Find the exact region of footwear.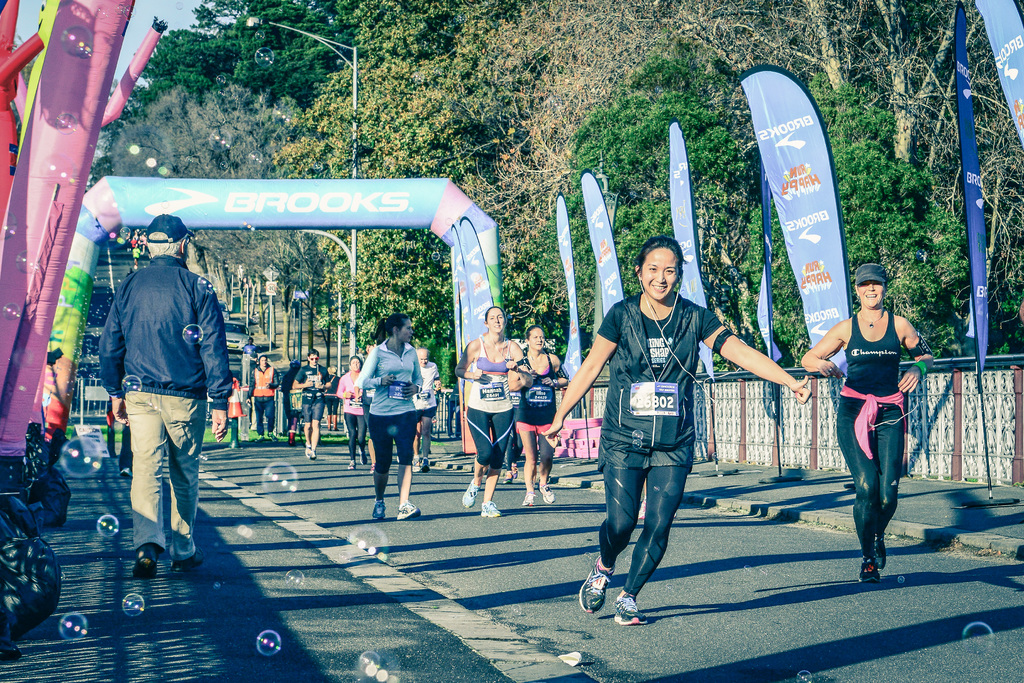
Exact region: {"x1": 461, "y1": 478, "x2": 483, "y2": 506}.
